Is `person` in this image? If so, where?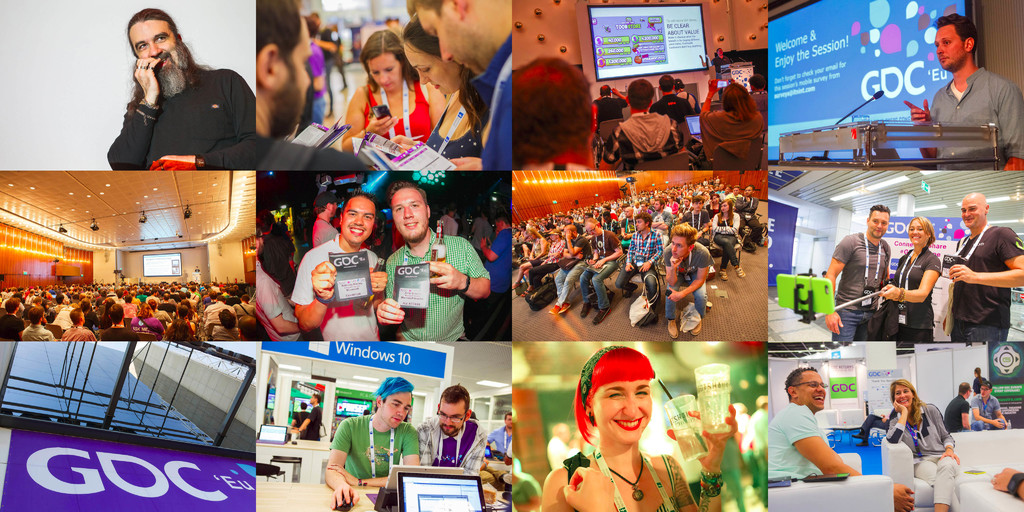
Yes, at 883, 380, 961, 511.
